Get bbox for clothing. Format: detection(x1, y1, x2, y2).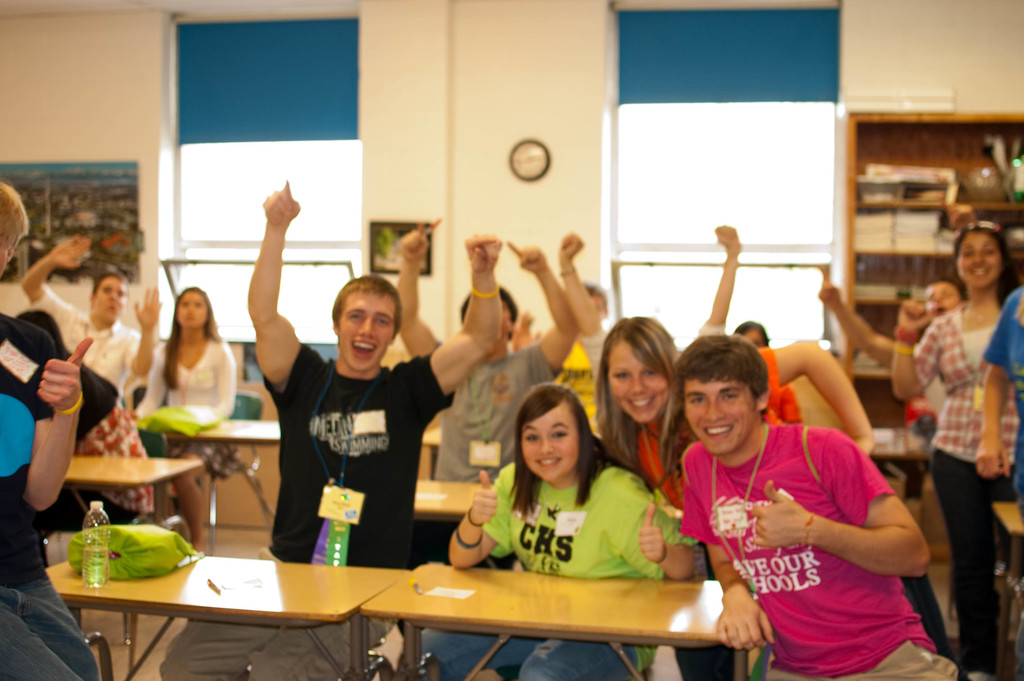
detection(980, 284, 1023, 493).
